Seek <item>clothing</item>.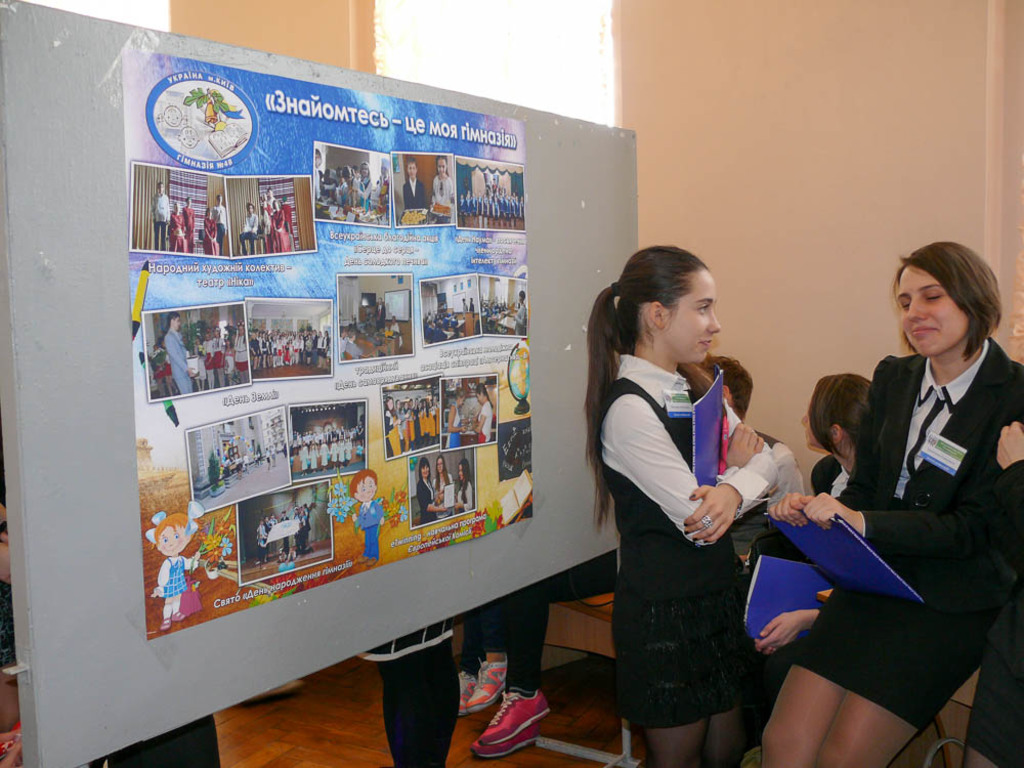
Rect(264, 190, 278, 218).
